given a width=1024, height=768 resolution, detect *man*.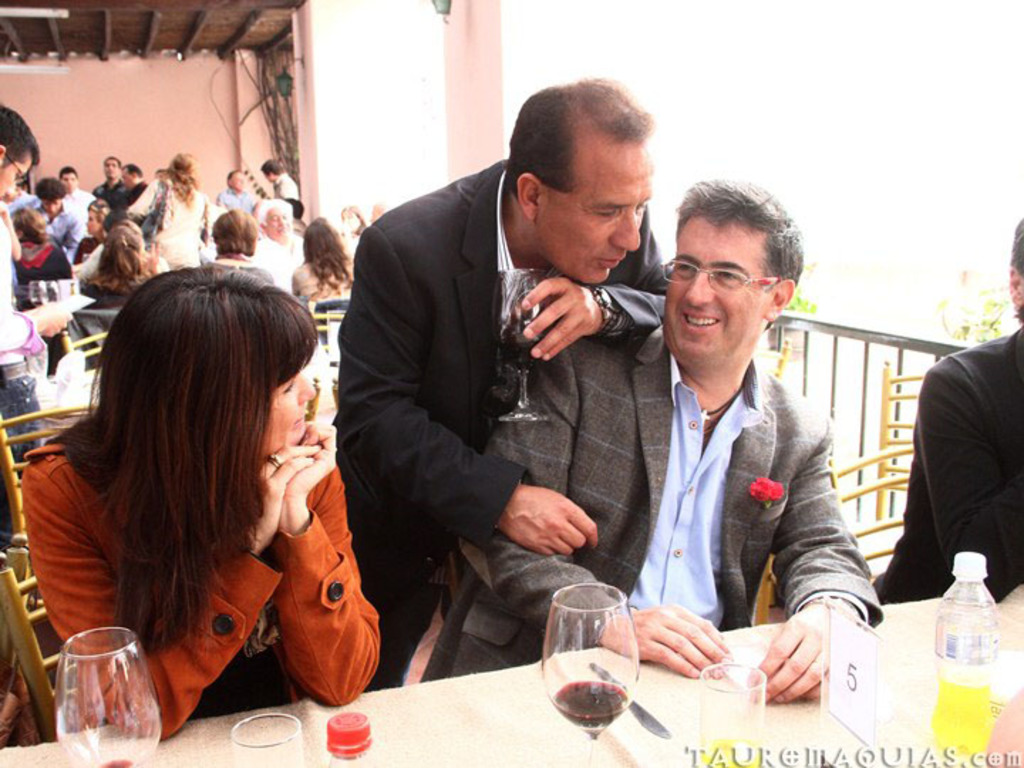
(115,159,146,212).
